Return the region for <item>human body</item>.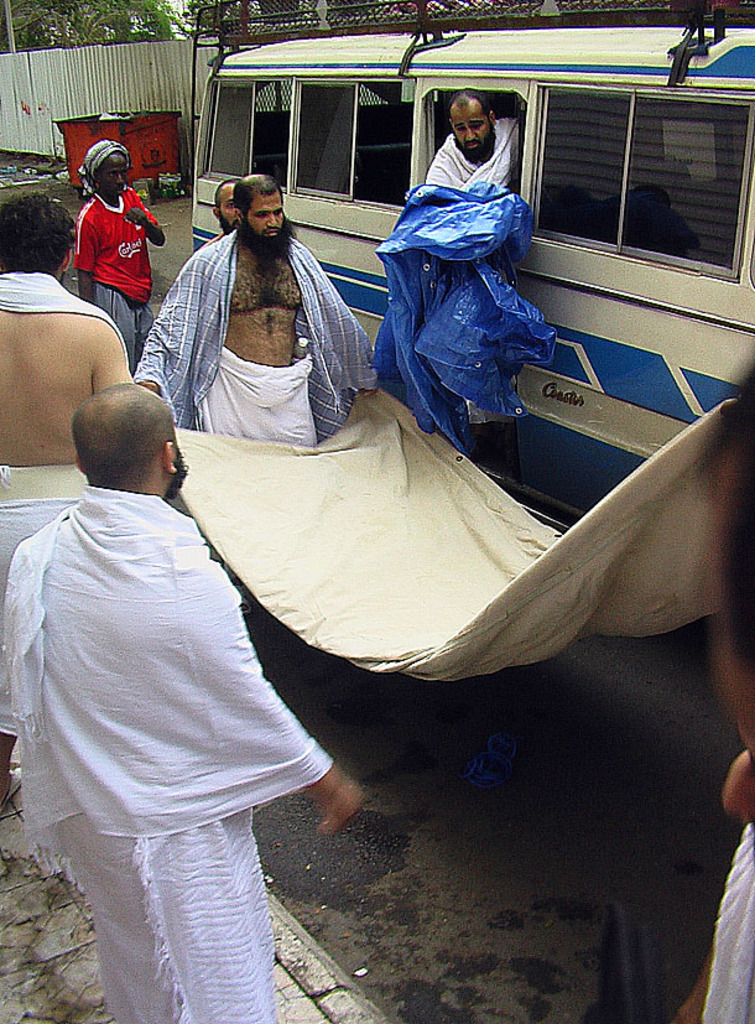
<bbox>676, 740, 753, 1023</bbox>.
